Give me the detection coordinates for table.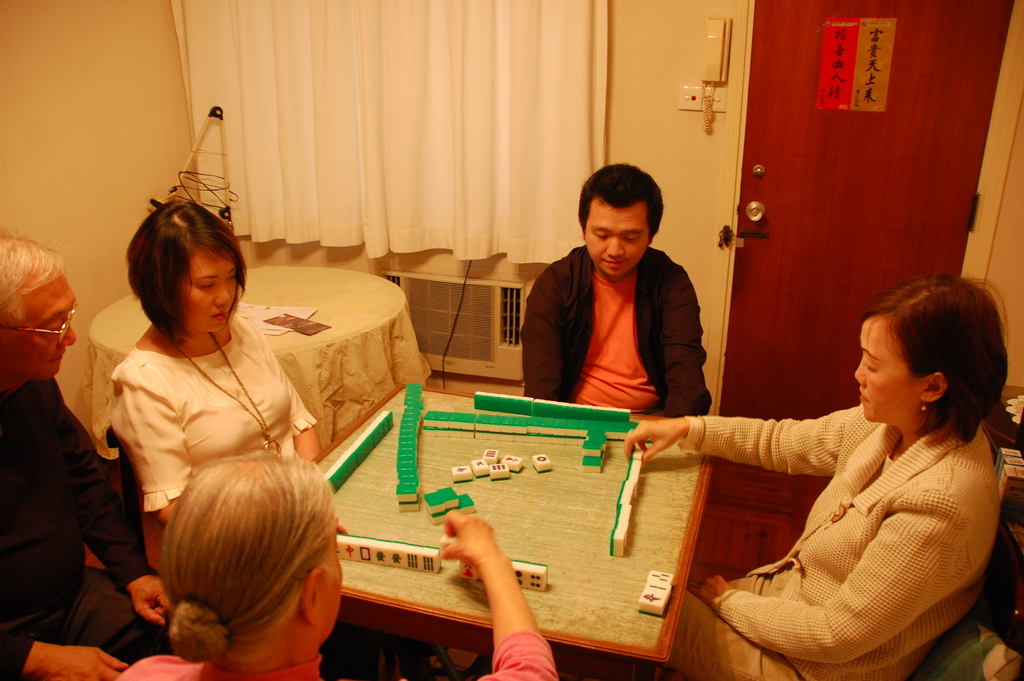
{"left": 83, "top": 256, "right": 434, "bottom": 482}.
